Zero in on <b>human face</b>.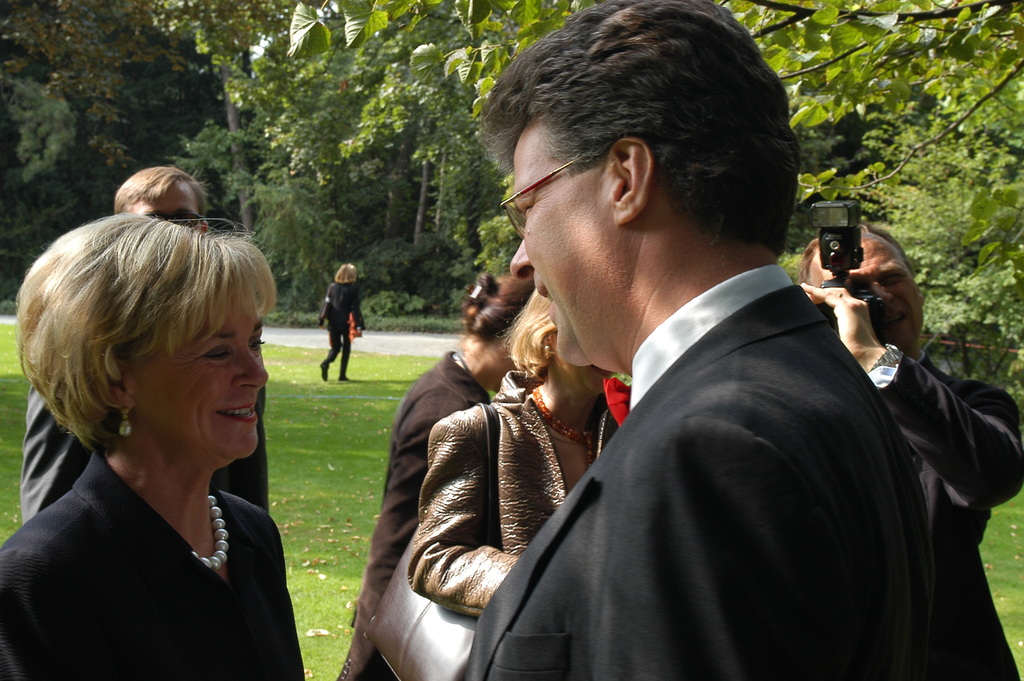
Zeroed in: {"left": 513, "top": 121, "right": 612, "bottom": 364}.
